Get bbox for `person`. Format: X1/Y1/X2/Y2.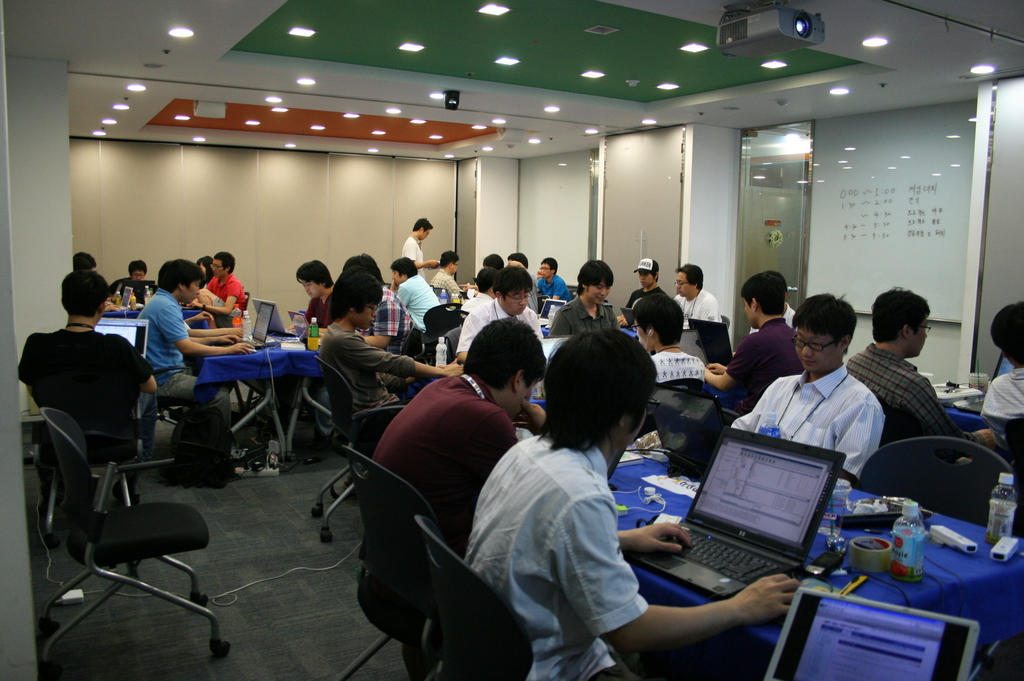
456/267/546/347.
